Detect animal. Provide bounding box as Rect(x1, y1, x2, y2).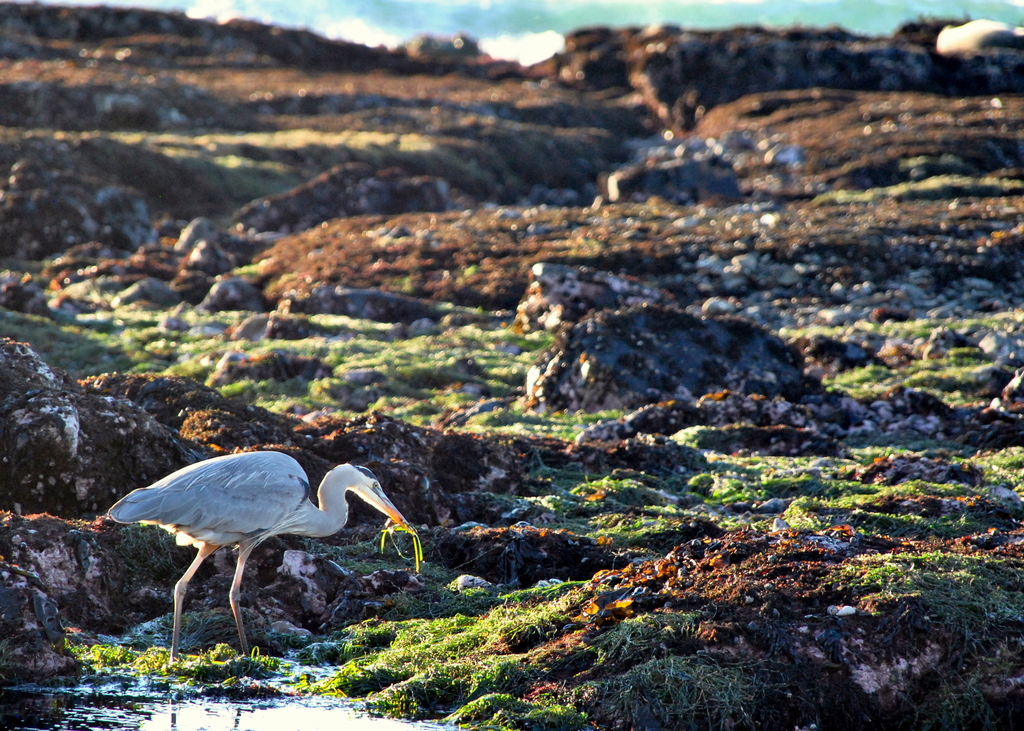
Rect(109, 447, 408, 673).
